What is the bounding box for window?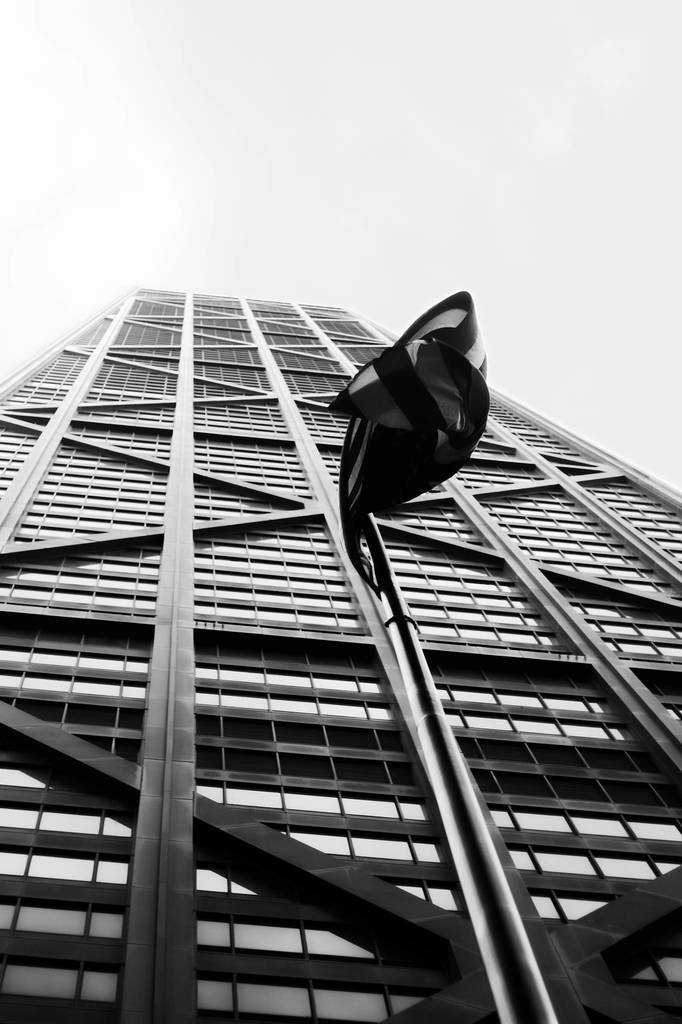
bbox(0, 287, 681, 1023).
